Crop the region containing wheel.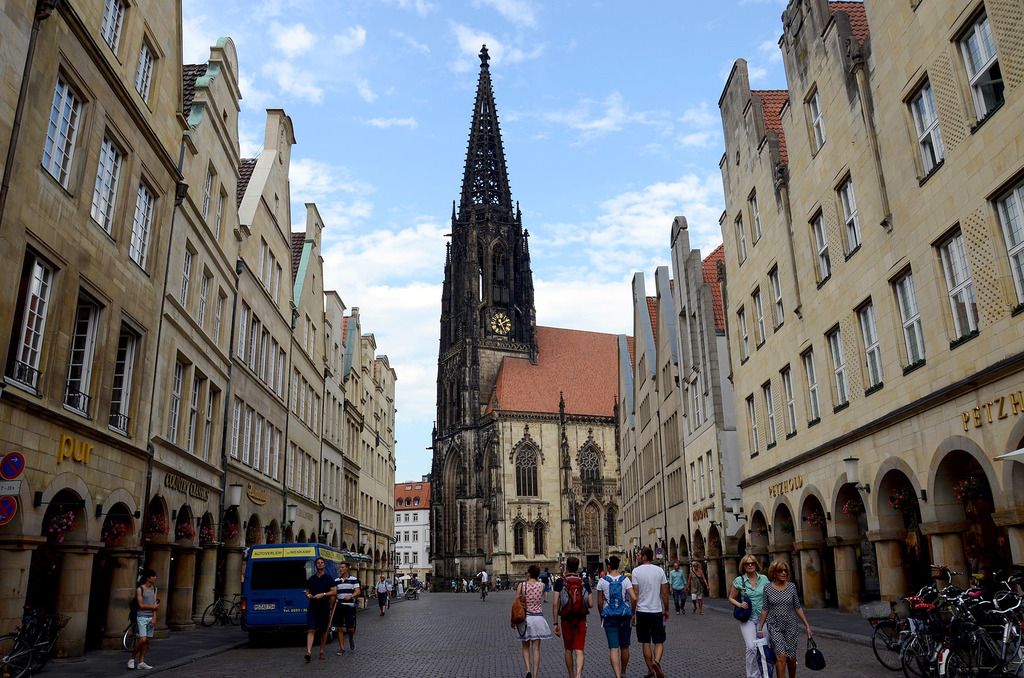
Crop region: {"x1": 122, "y1": 624, "x2": 136, "y2": 651}.
